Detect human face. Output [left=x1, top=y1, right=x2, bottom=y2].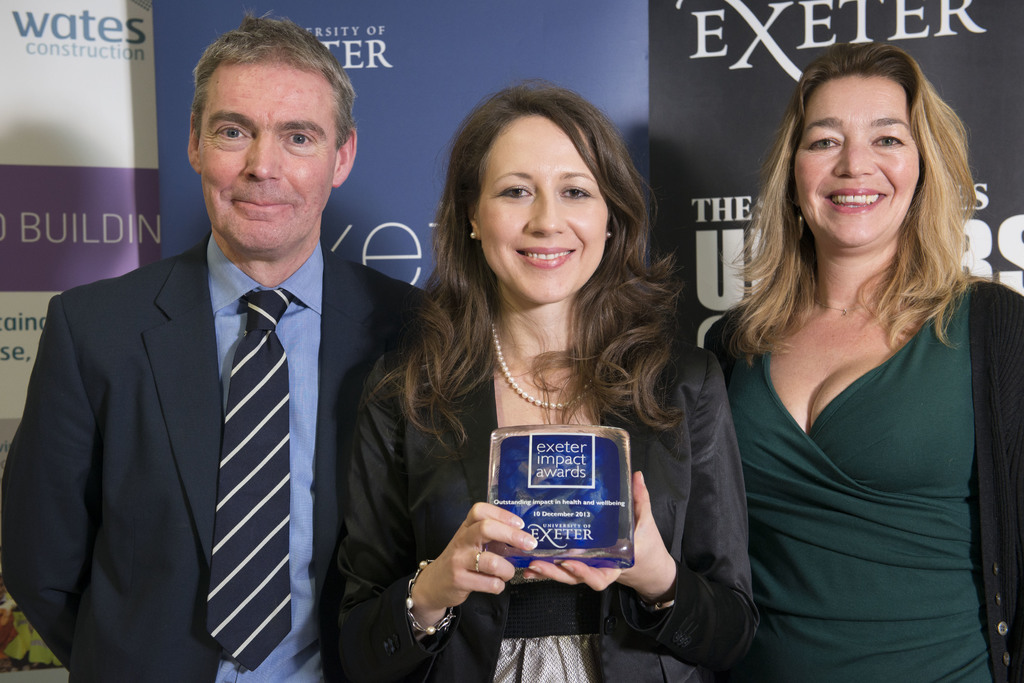
[left=792, top=74, right=922, bottom=248].
